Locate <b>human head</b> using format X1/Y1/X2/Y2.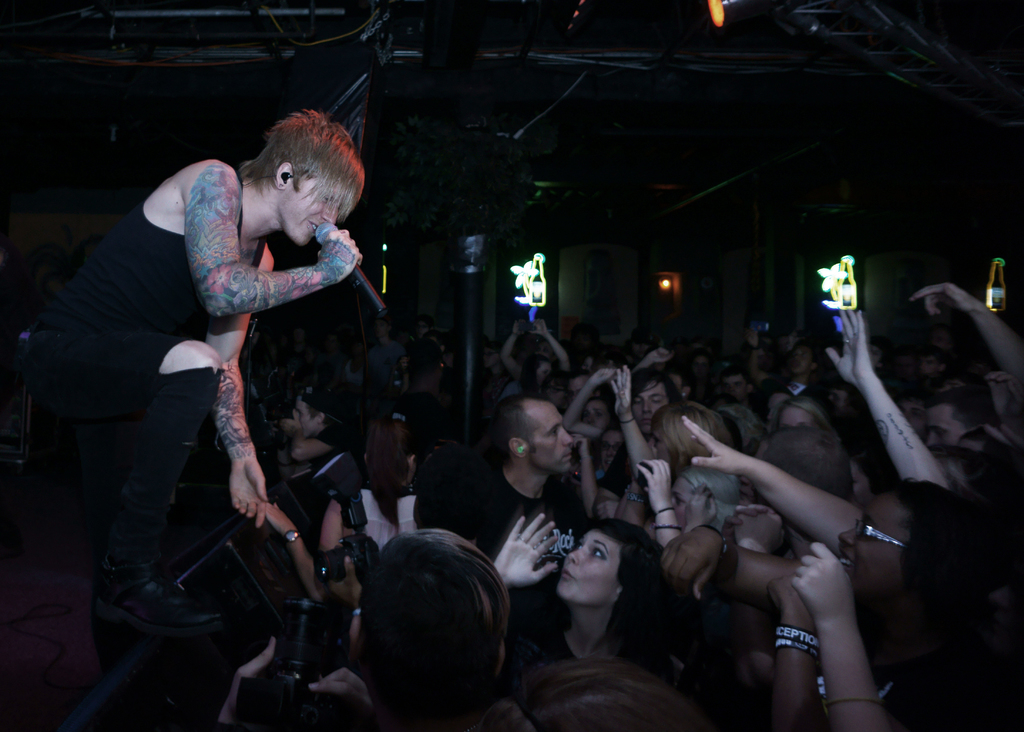
556/522/662/614.
